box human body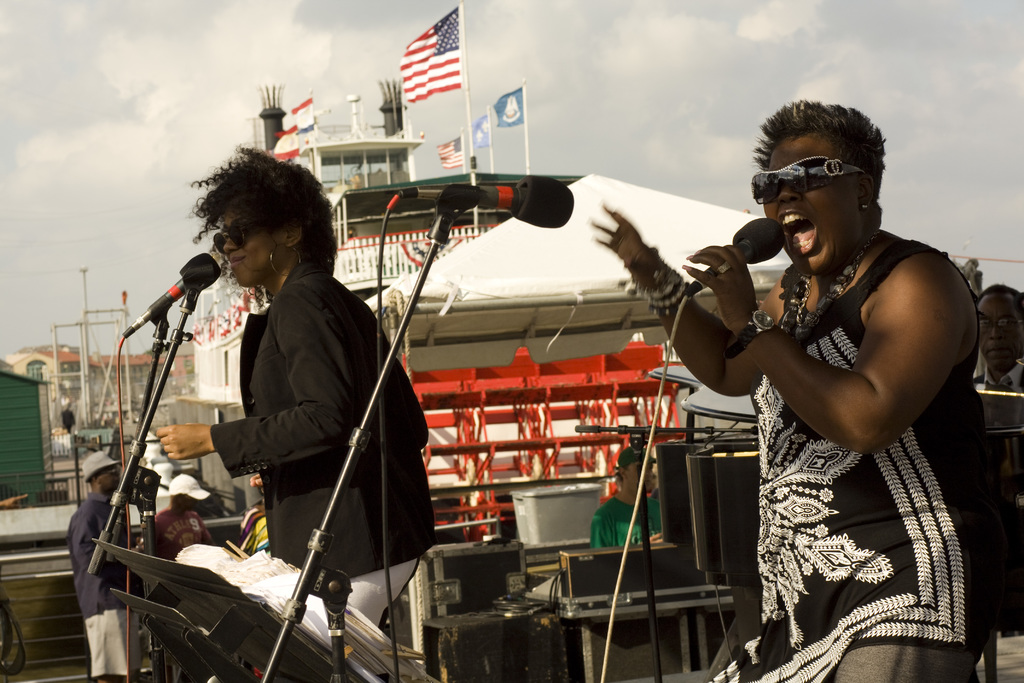
(x1=696, y1=143, x2=997, y2=677)
